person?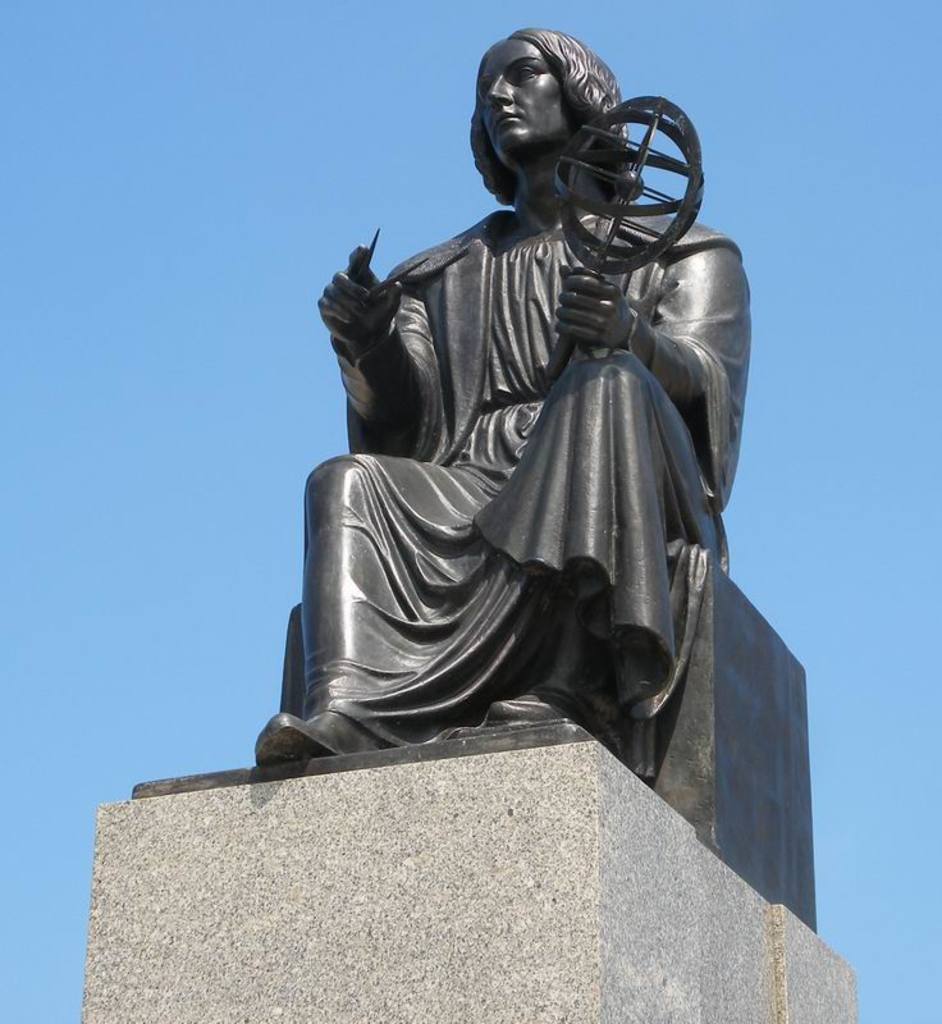
312, 47, 770, 836
